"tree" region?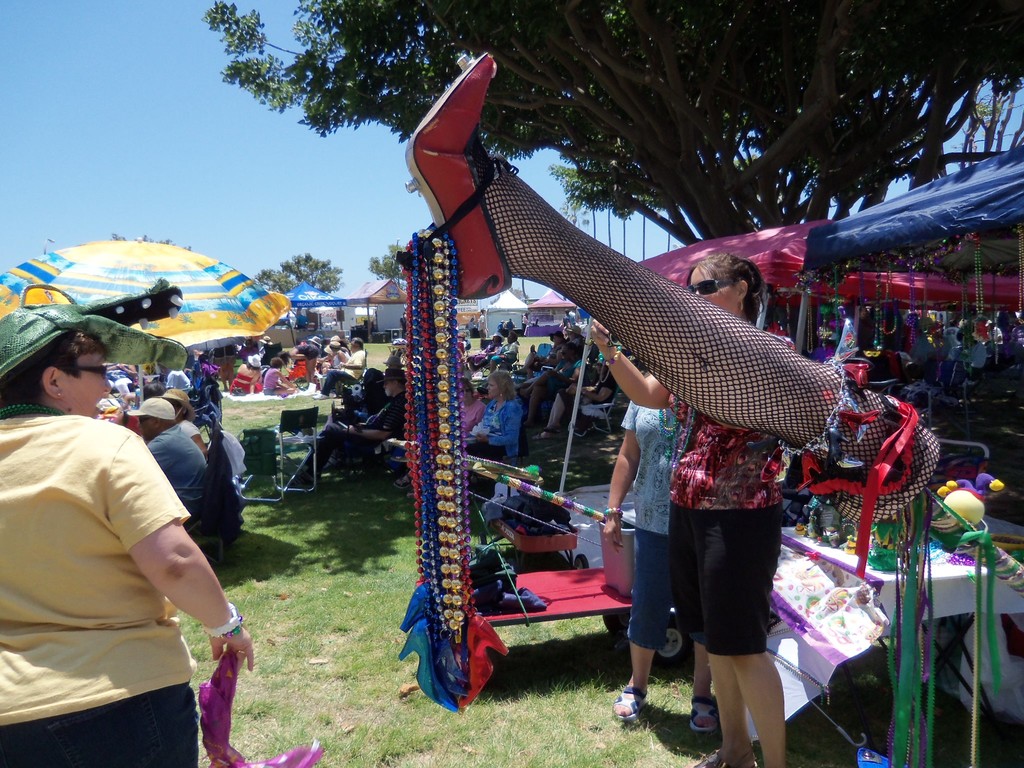
BBox(622, 200, 689, 256)
